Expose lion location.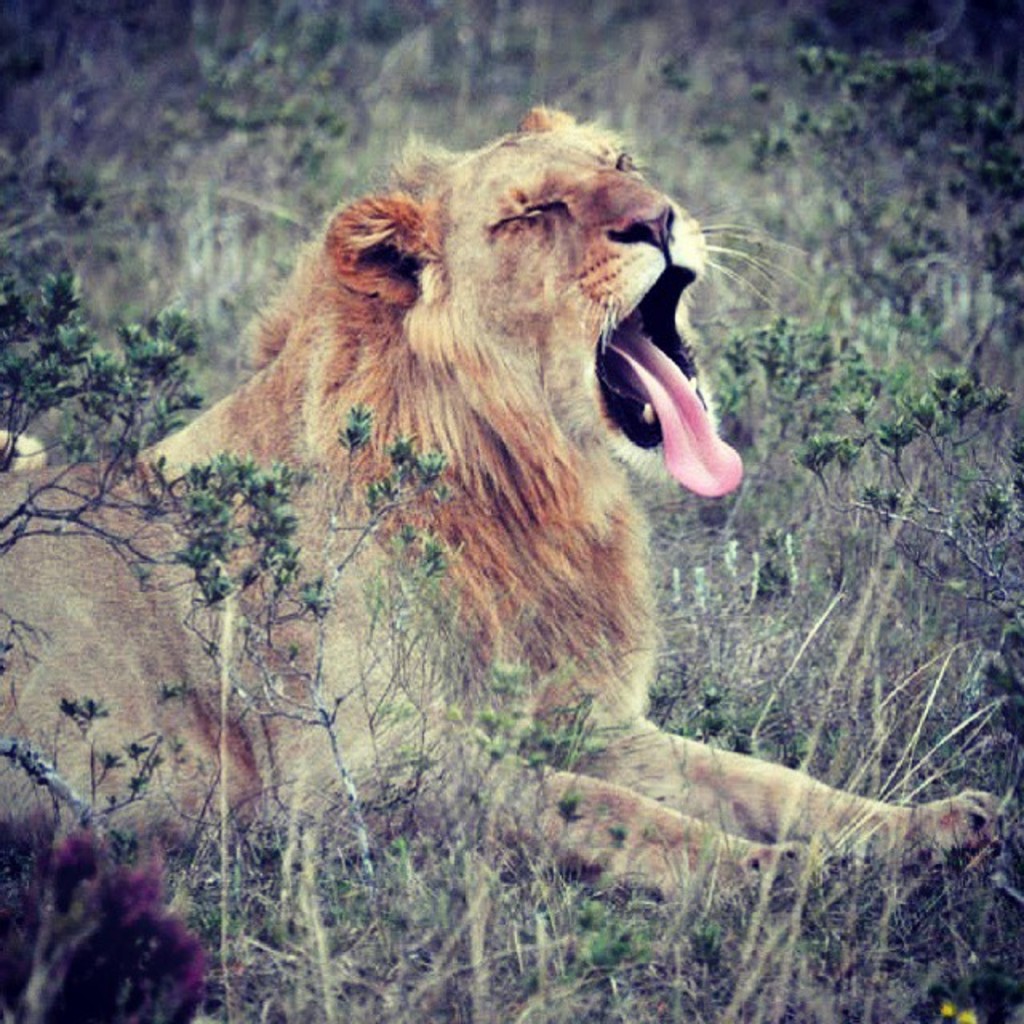
Exposed at pyautogui.locateOnScreen(0, 102, 978, 914).
